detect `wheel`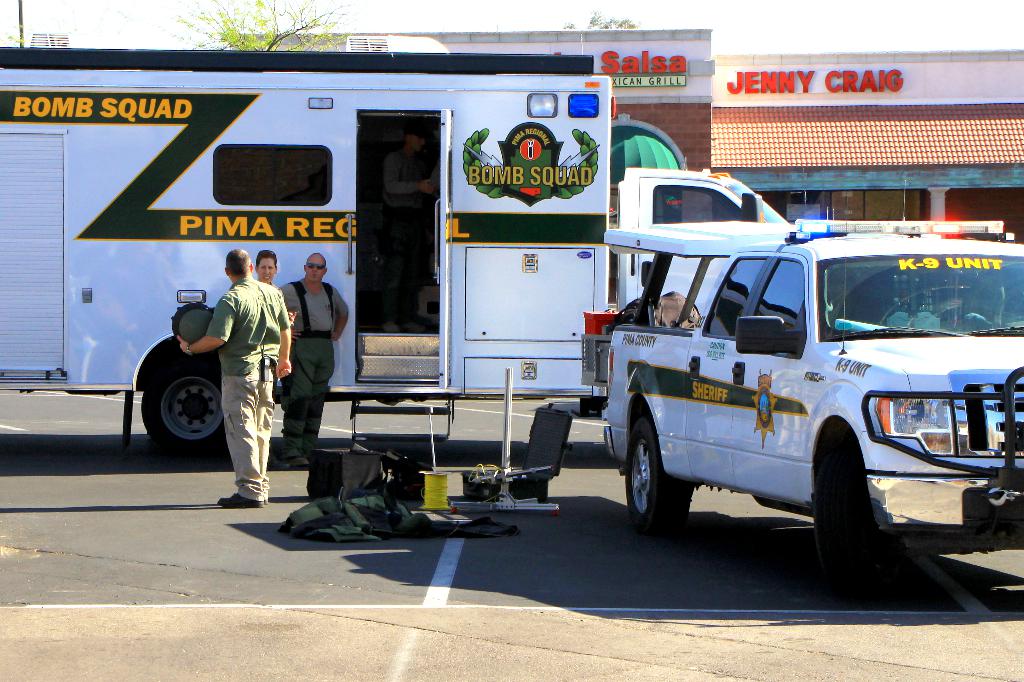
region(625, 407, 696, 540)
